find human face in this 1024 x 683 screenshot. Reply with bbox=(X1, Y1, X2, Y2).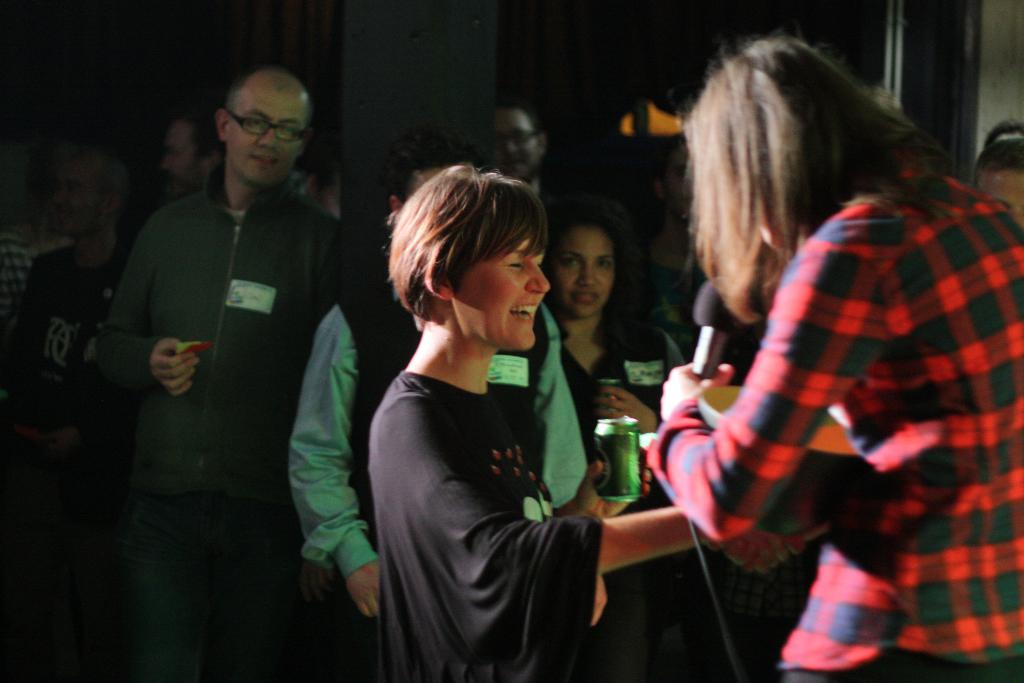
bbox=(226, 95, 301, 189).
